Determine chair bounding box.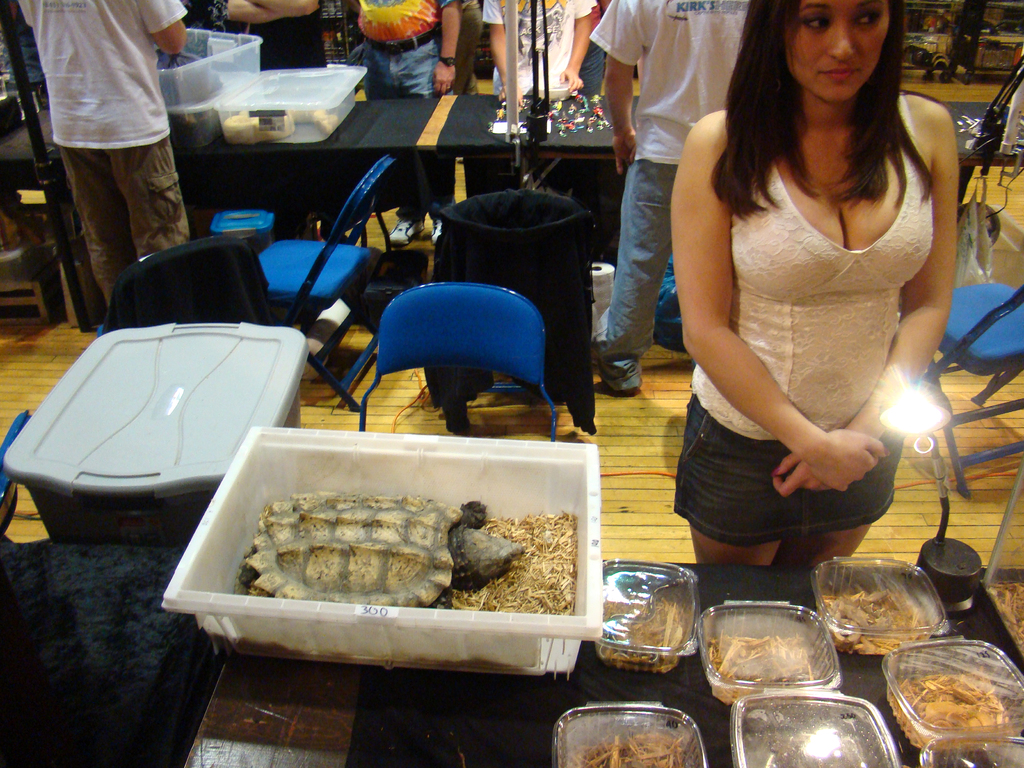
Determined: <region>0, 408, 38, 547</region>.
